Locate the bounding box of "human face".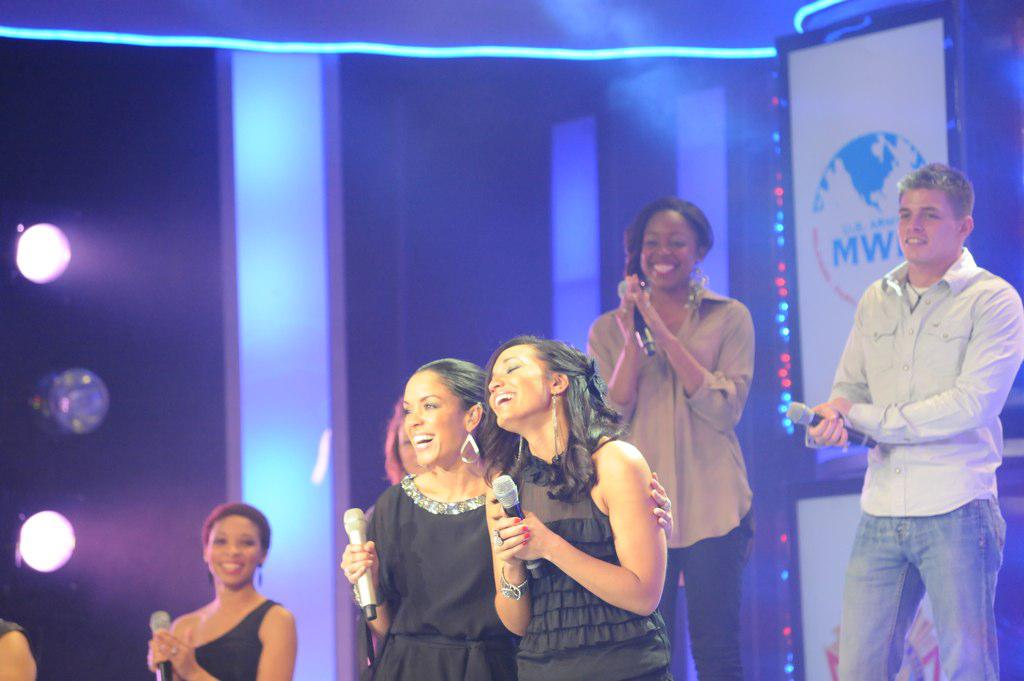
Bounding box: {"x1": 400, "y1": 364, "x2": 465, "y2": 465}.
